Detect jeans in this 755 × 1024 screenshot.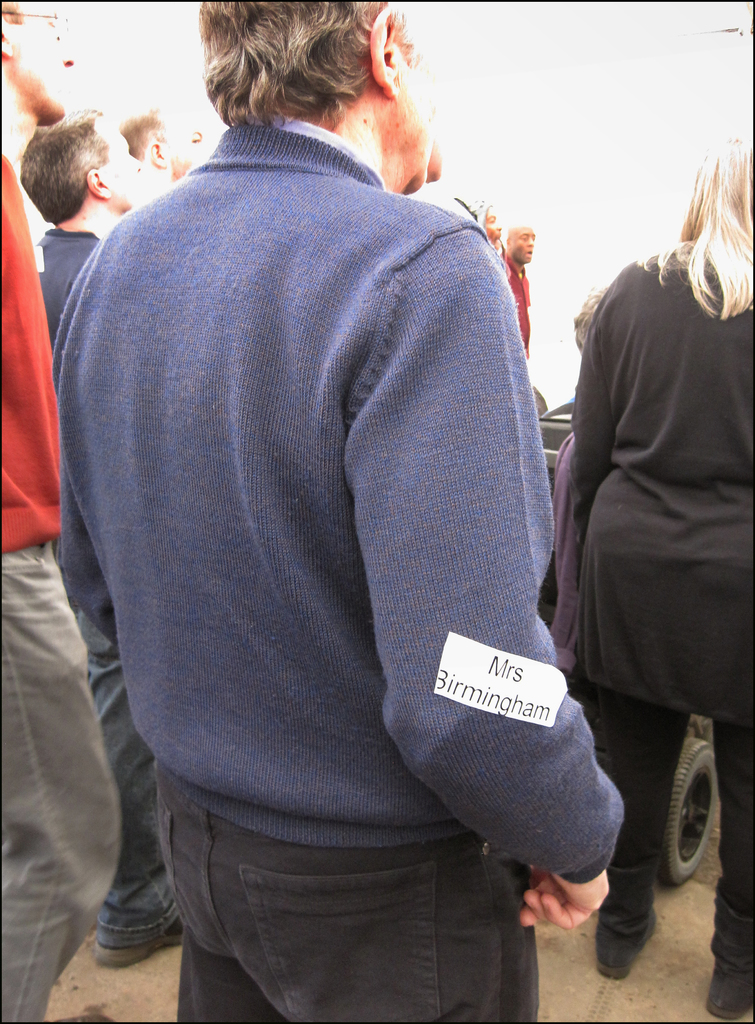
Detection: bbox(76, 610, 180, 944).
